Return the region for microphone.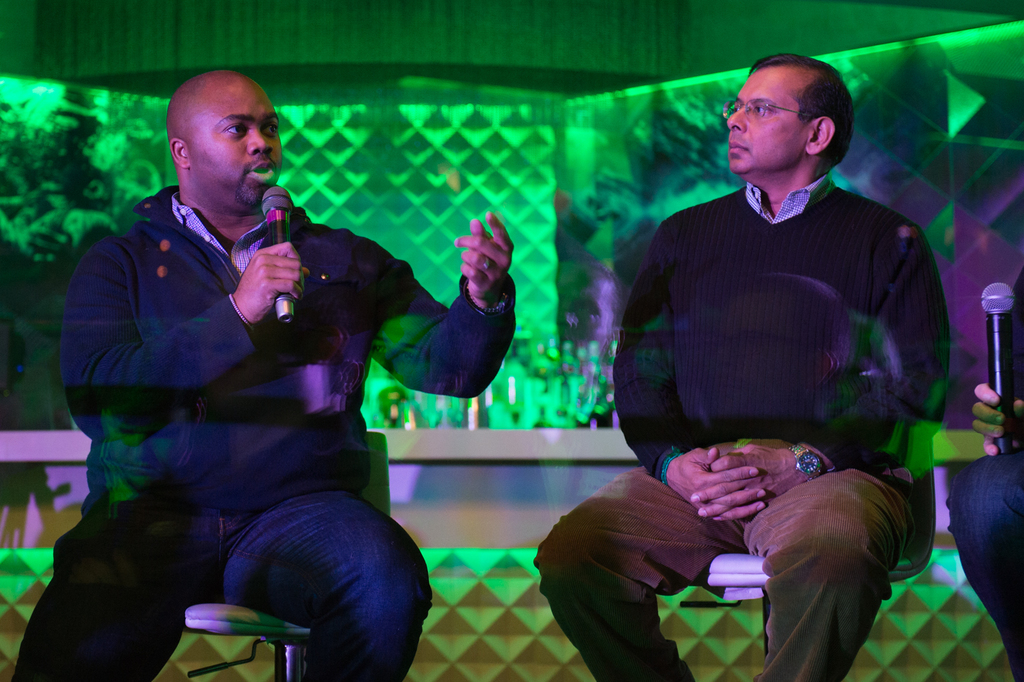
[976, 279, 1020, 451].
